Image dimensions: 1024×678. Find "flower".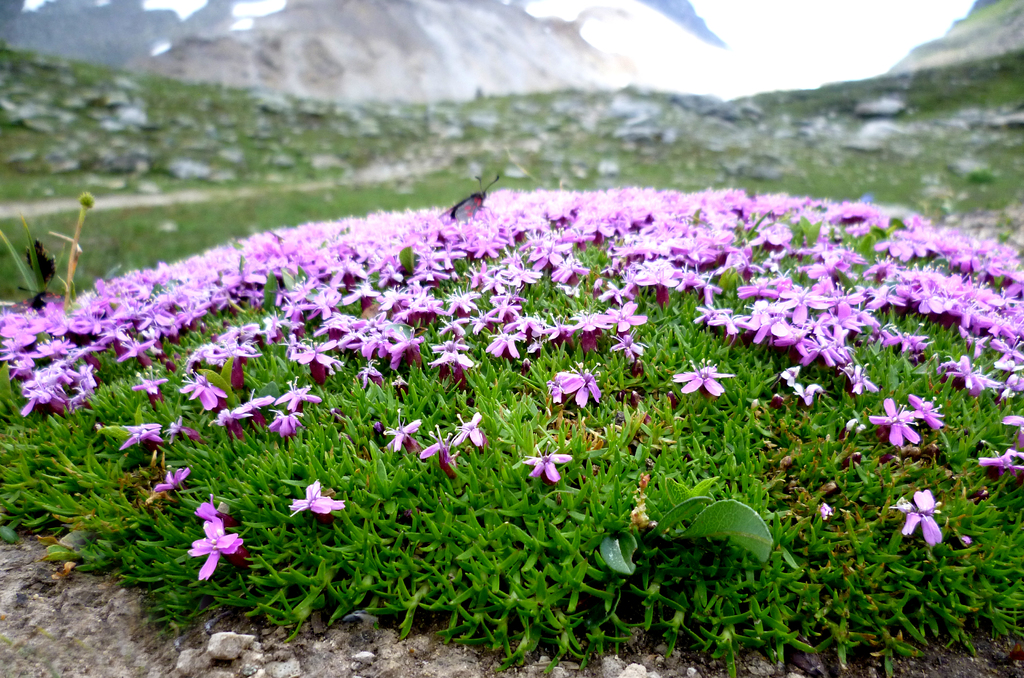
(771, 365, 819, 404).
